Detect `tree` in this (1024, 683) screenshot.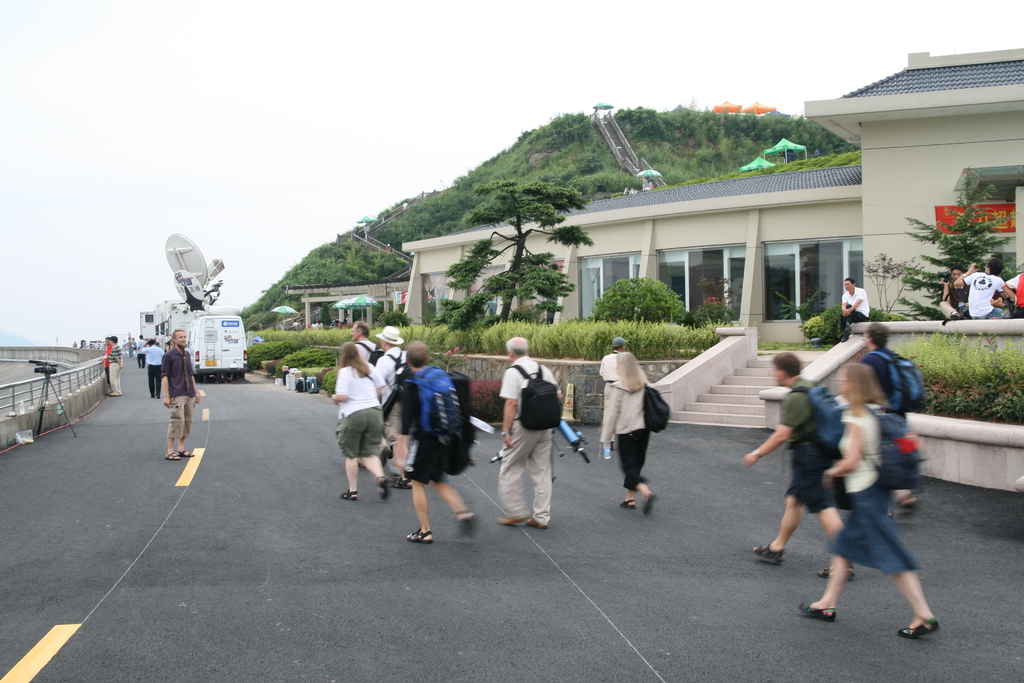
Detection: bbox=(910, 151, 1020, 311).
